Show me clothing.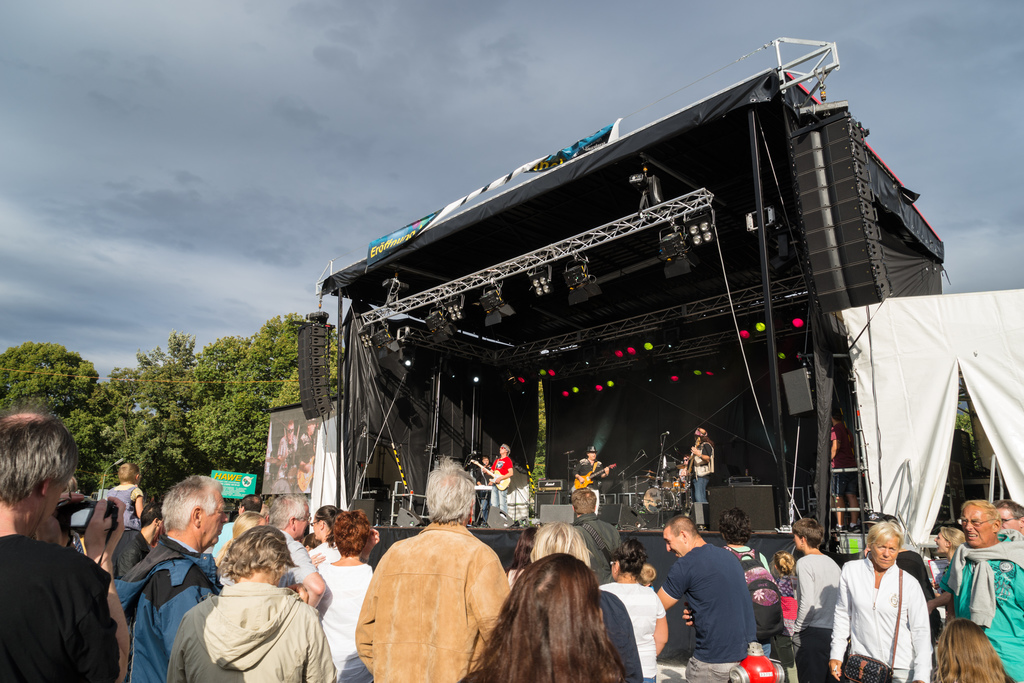
clothing is here: x1=690, y1=435, x2=716, y2=527.
